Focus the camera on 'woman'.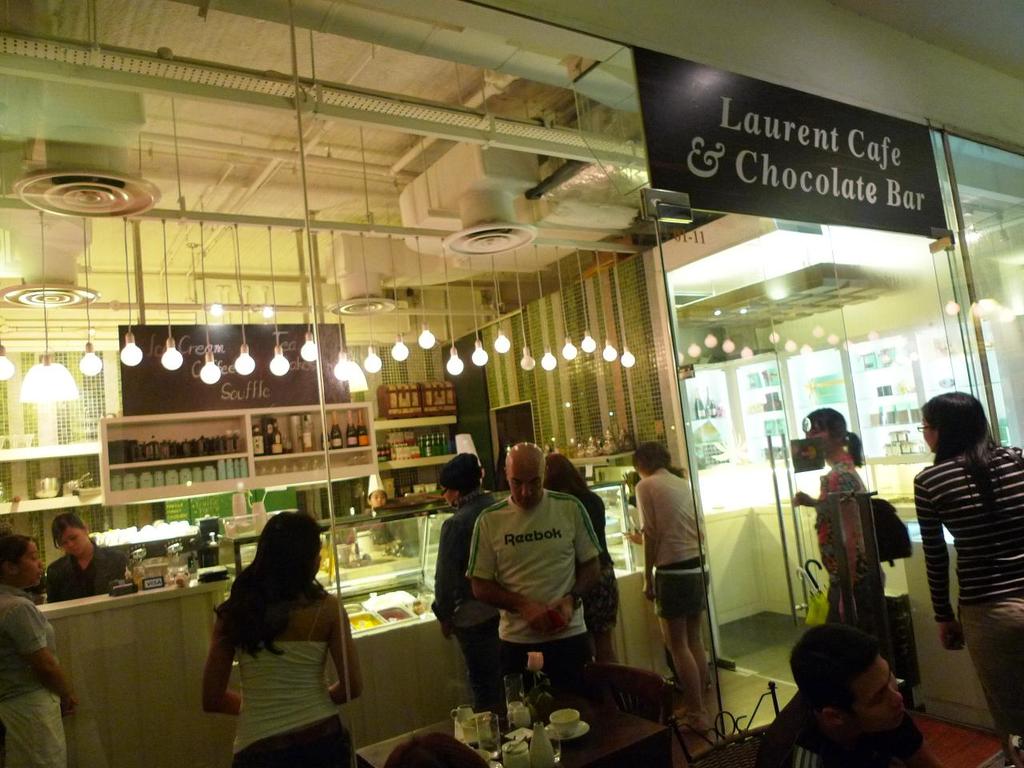
Focus region: l=40, t=513, r=129, b=604.
